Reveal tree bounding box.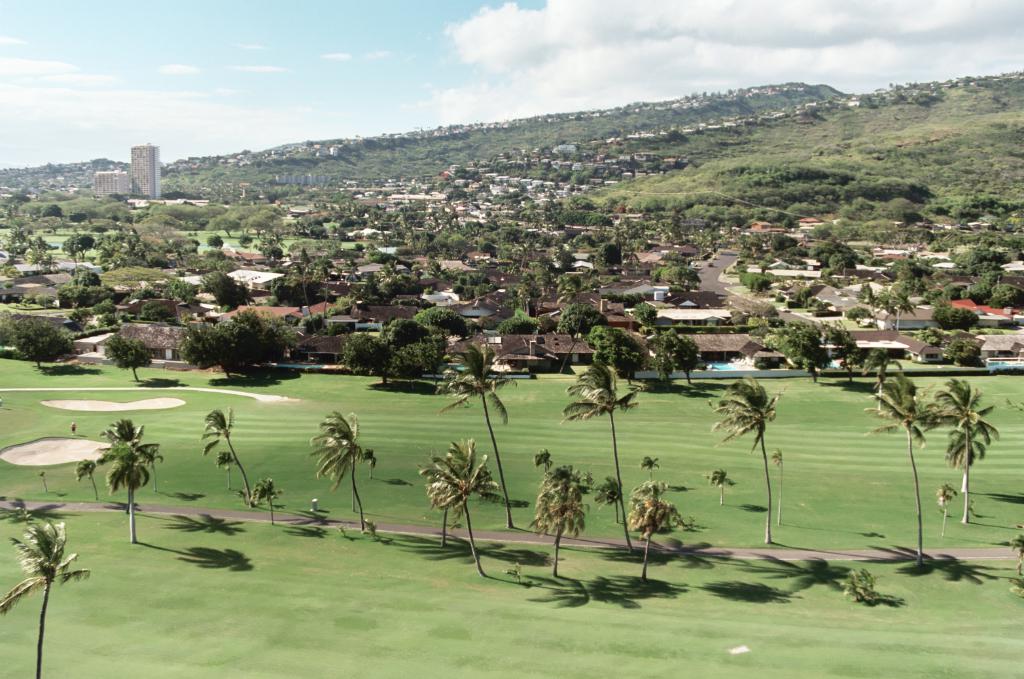
Revealed: bbox=[861, 346, 906, 384].
